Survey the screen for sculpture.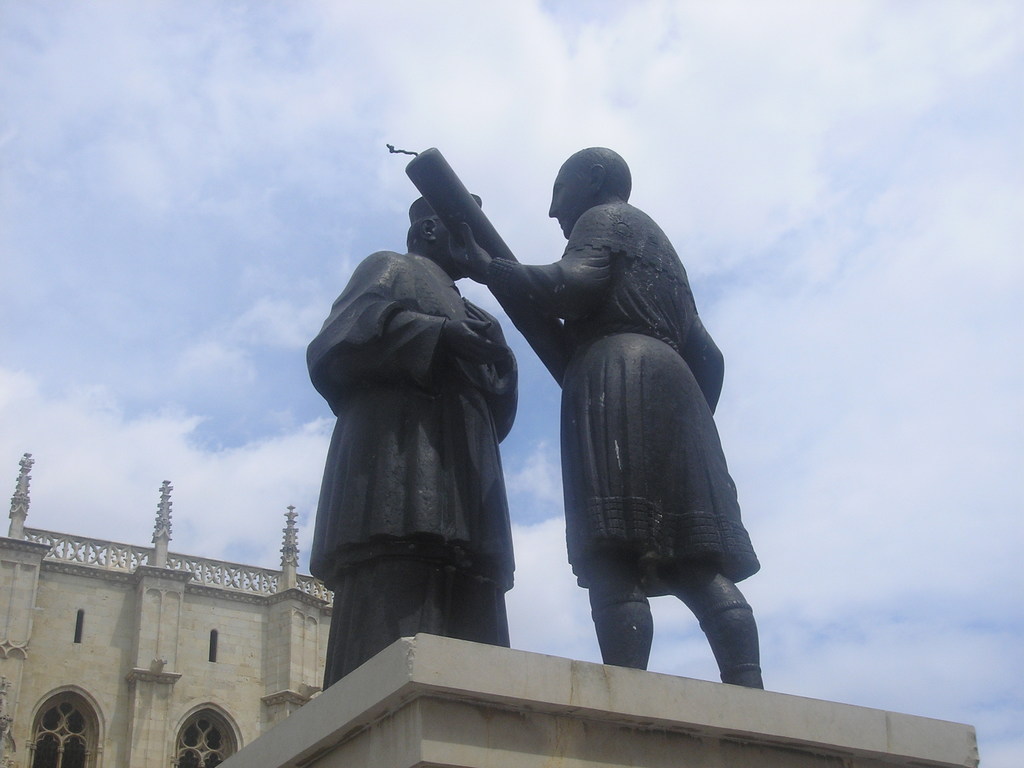
Survey found: bbox(304, 190, 508, 694).
